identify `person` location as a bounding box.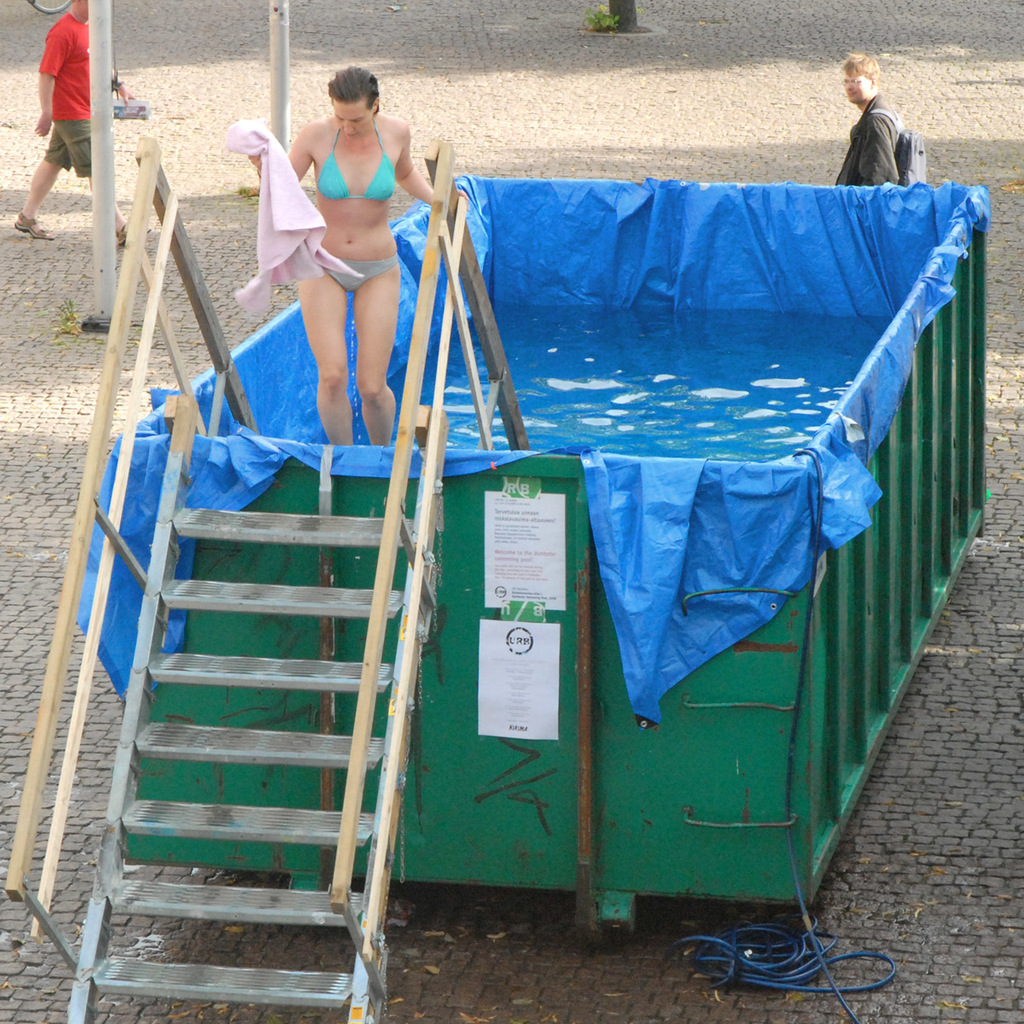
box(248, 66, 439, 445).
